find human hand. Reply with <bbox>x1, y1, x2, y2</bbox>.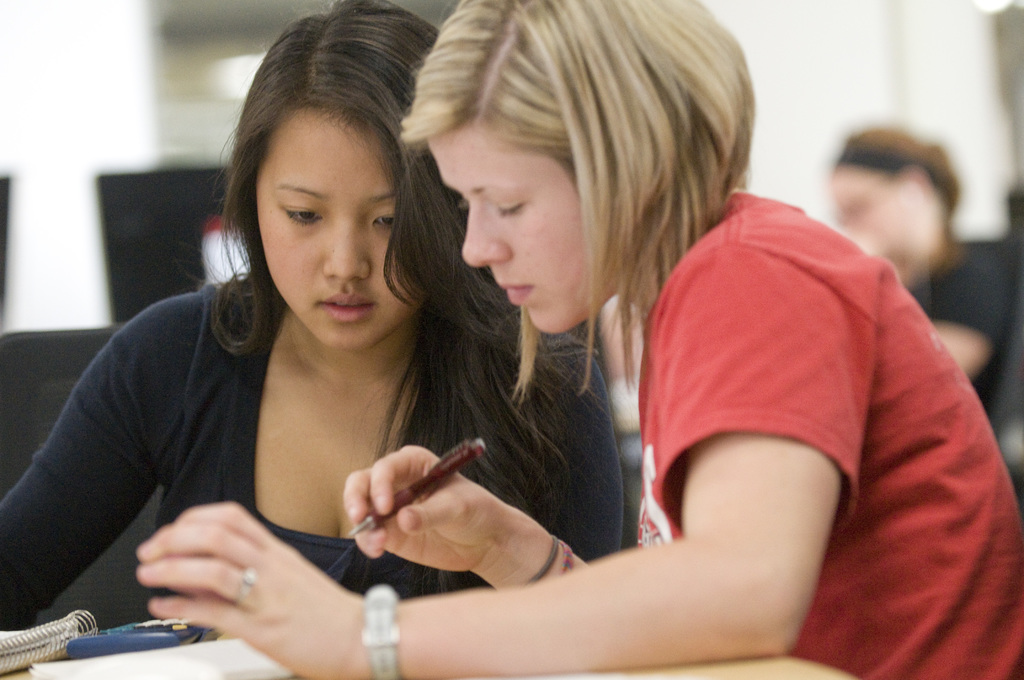
<bbox>346, 439, 516, 595</bbox>.
